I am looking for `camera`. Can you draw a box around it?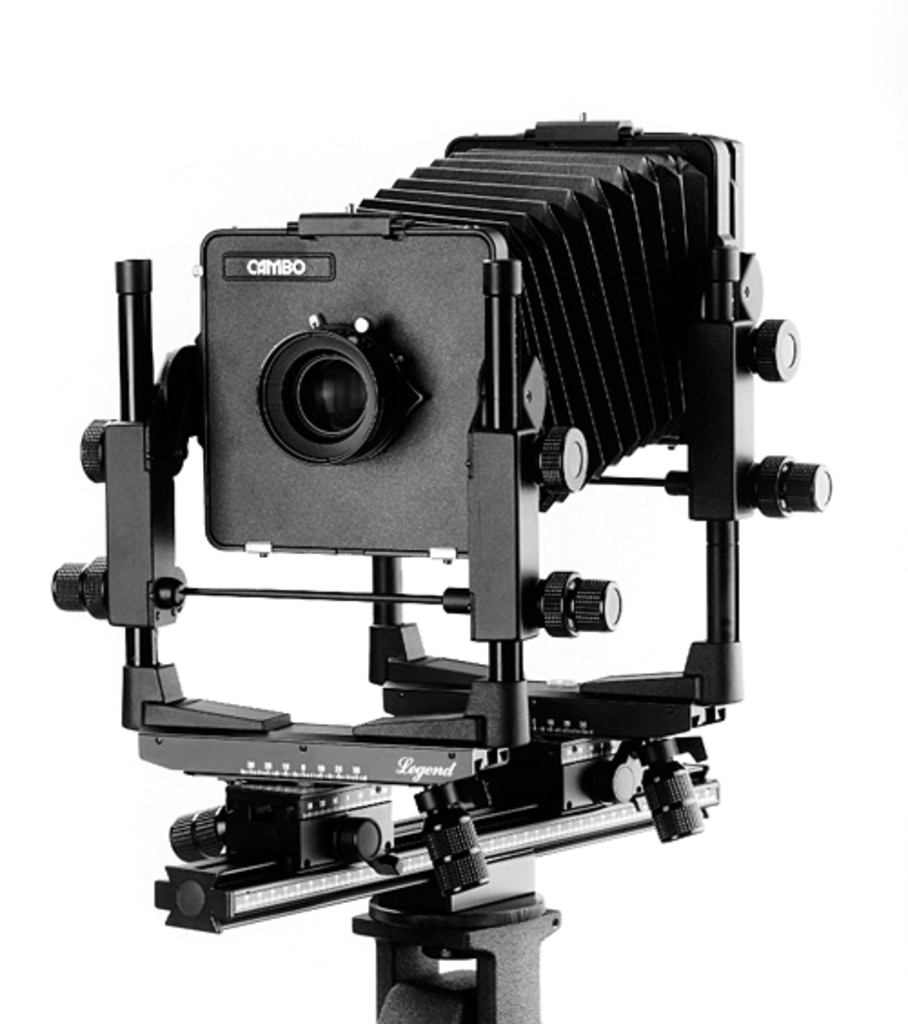
Sure, the bounding box is rect(35, 116, 852, 931).
